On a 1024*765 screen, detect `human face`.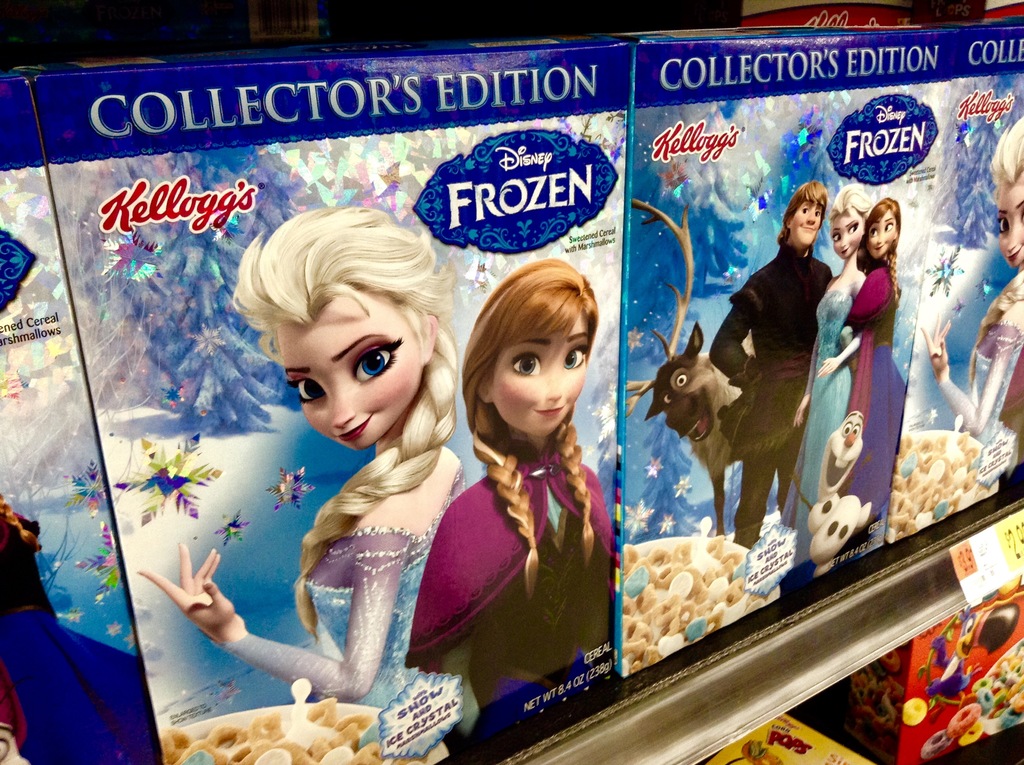
[278,285,422,455].
